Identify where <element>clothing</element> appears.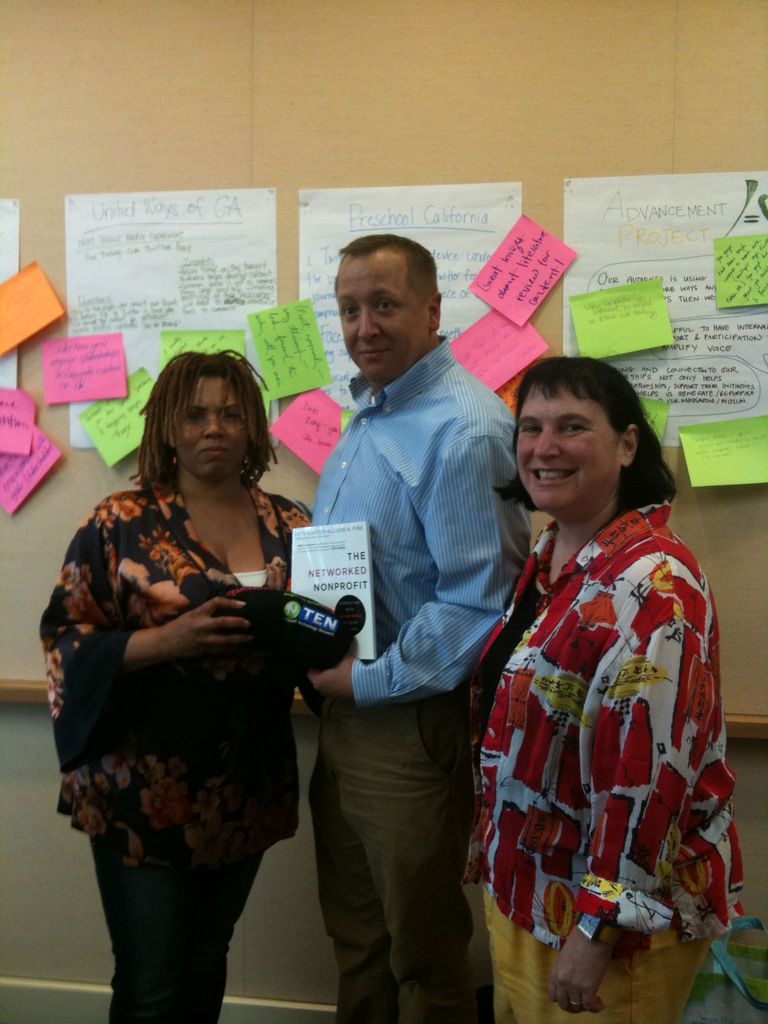
Appears at <bbox>45, 476, 312, 1023</bbox>.
